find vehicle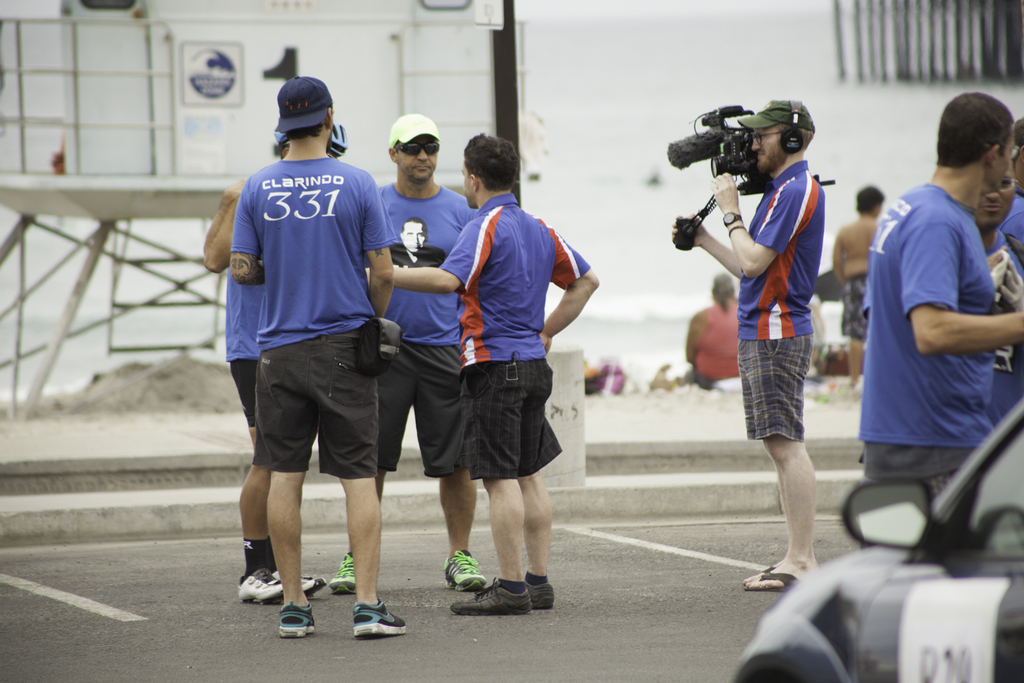
[754,393,1023,675]
